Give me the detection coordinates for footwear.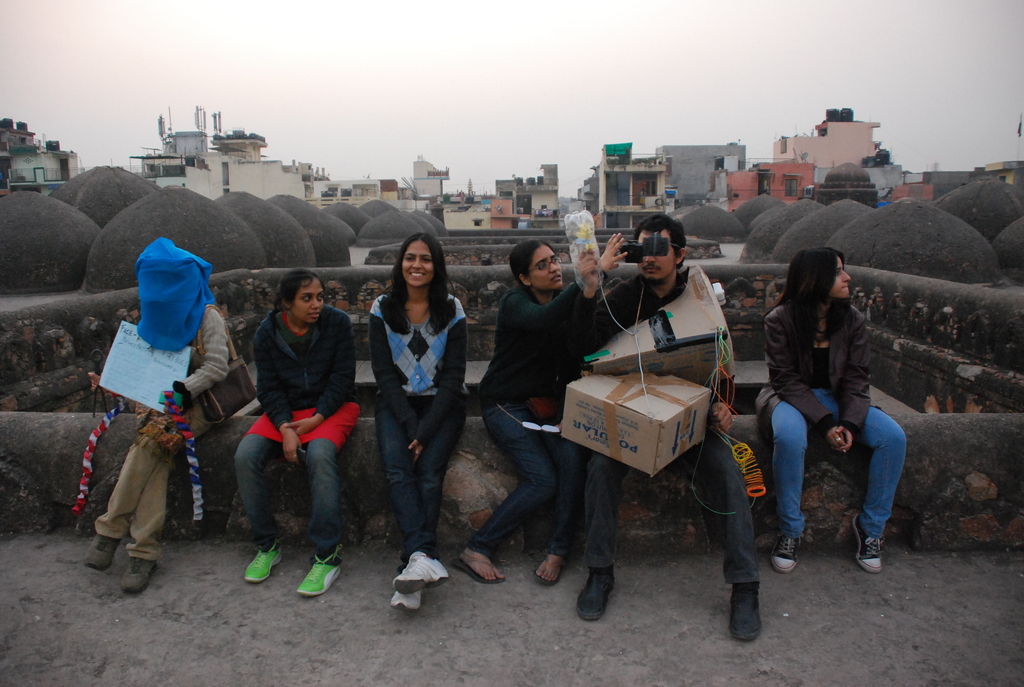
(left=116, top=553, right=163, bottom=596).
